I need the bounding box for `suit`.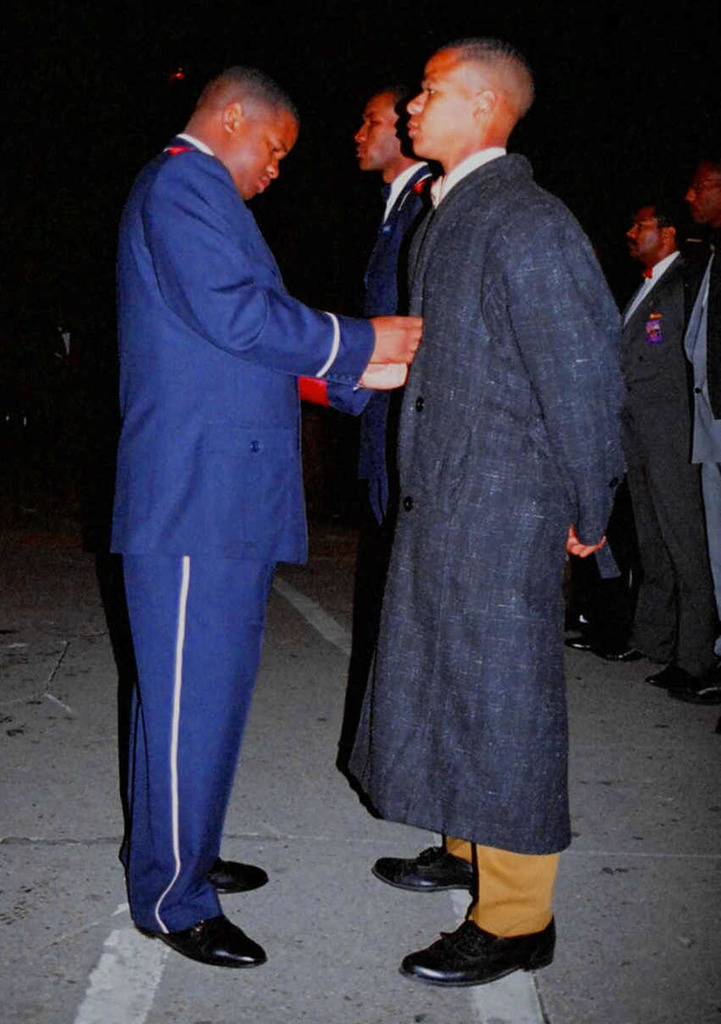
Here it is: bbox(592, 246, 703, 660).
